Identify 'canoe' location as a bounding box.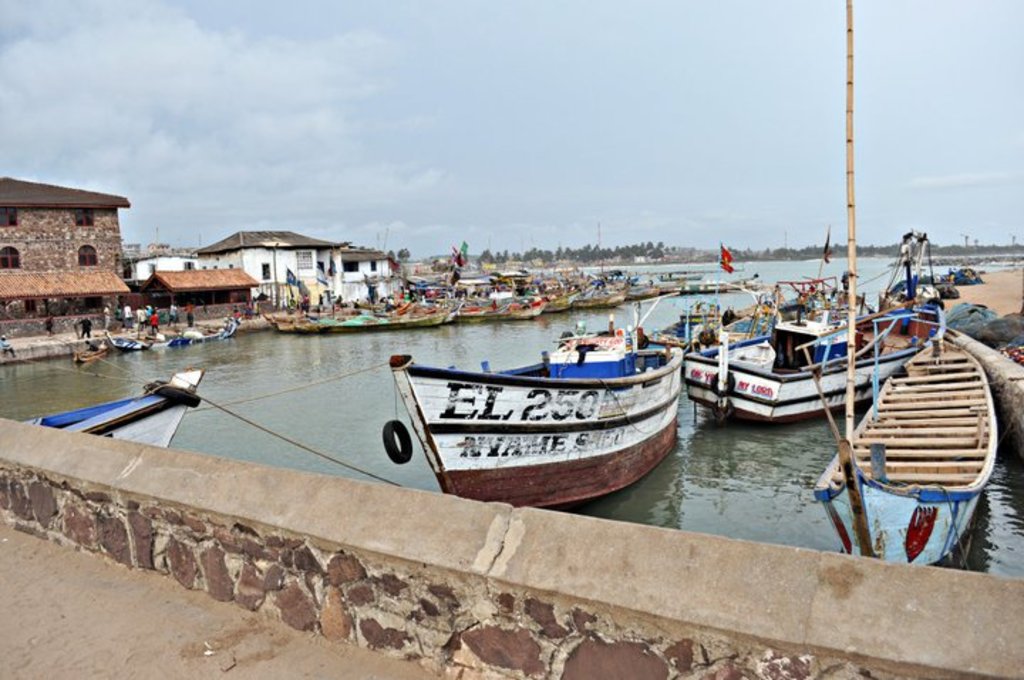
select_region(819, 336, 994, 568).
